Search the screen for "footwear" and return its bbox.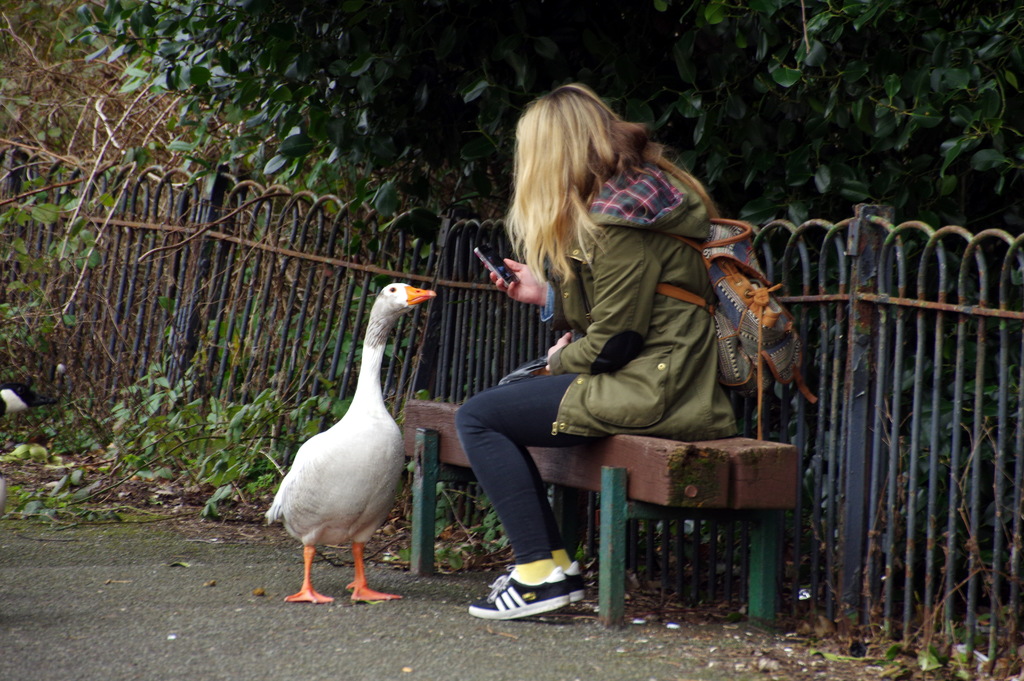
Found: {"left": 484, "top": 557, "right": 582, "bottom": 605}.
